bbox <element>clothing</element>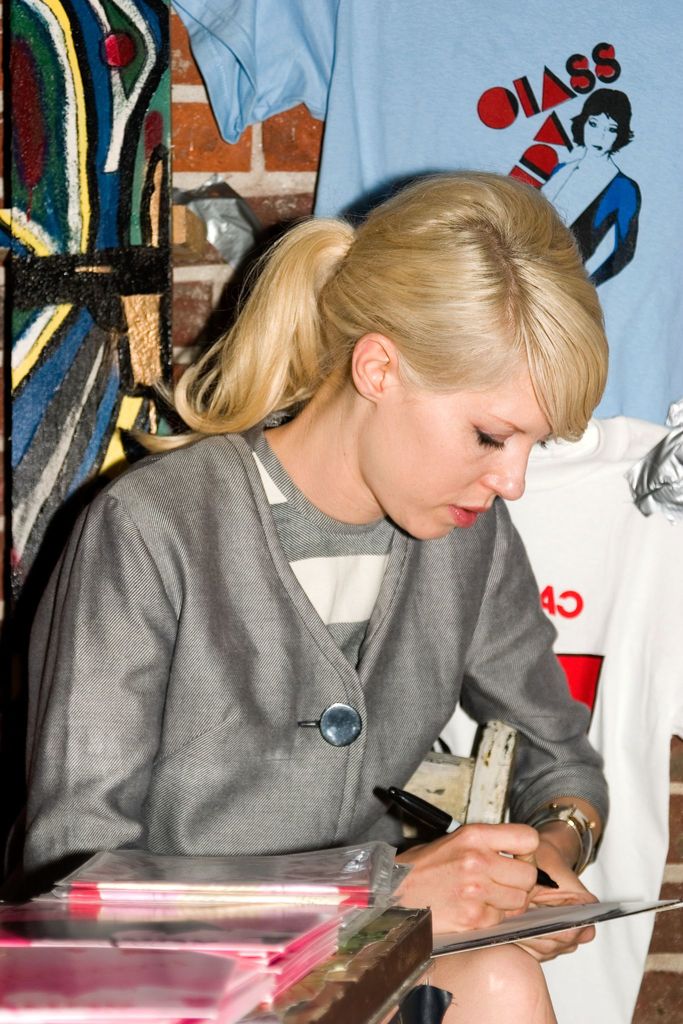
{"left": 525, "top": 152, "right": 638, "bottom": 286}
